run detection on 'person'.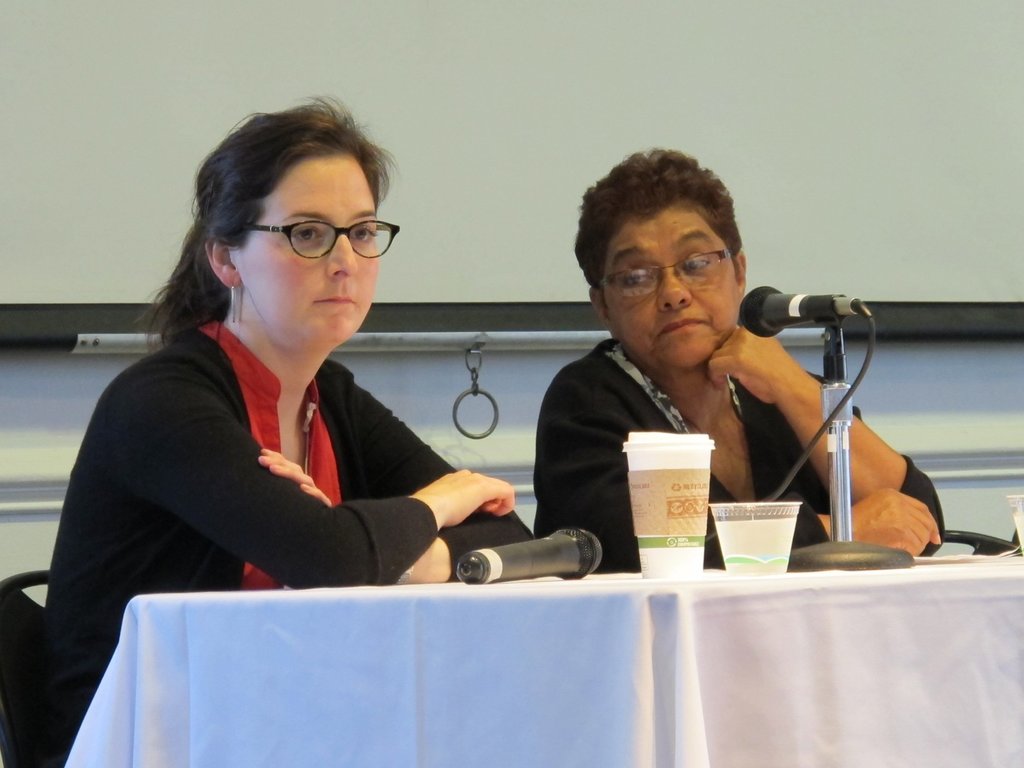
Result: (x1=40, y1=94, x2=541, y2=767).
